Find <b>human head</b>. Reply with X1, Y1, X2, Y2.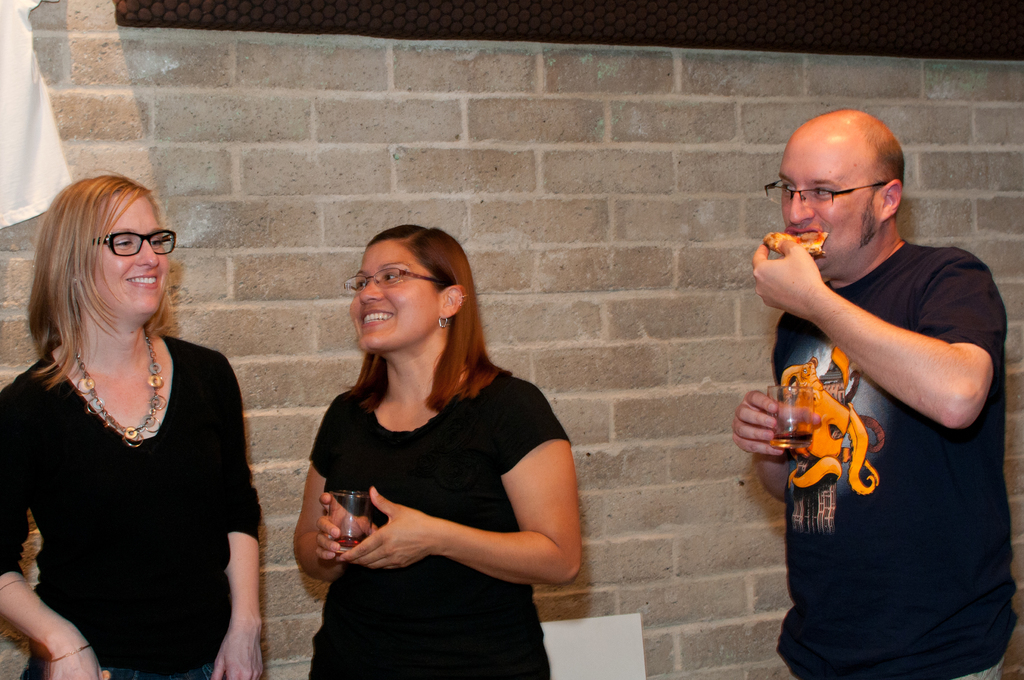
781, 108, 906, 280.
